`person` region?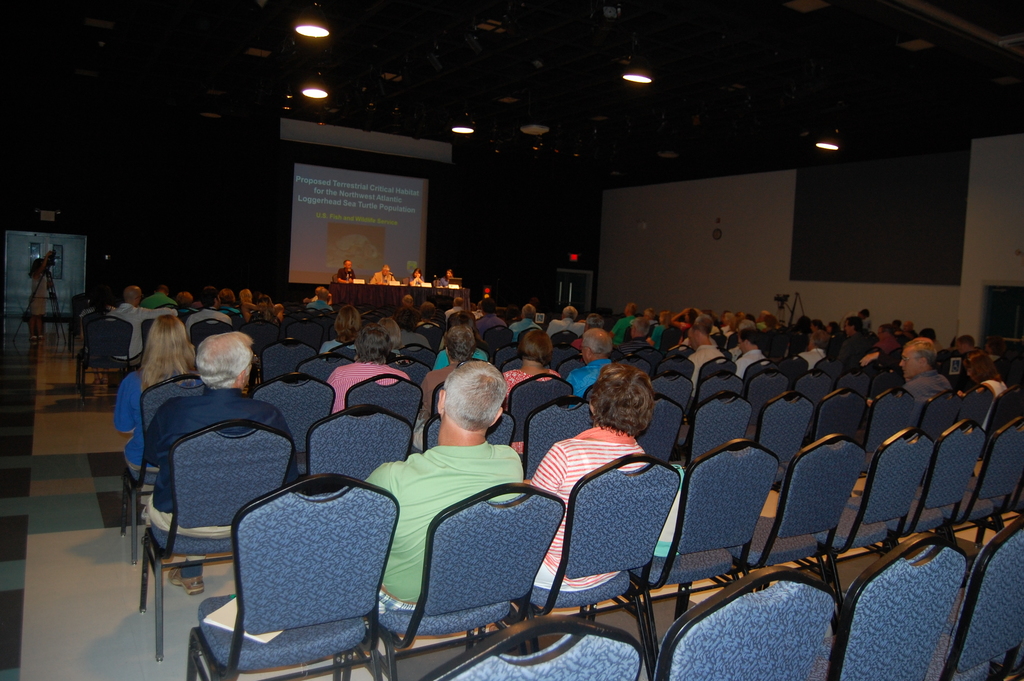
<box>22,237,60,349</box>
